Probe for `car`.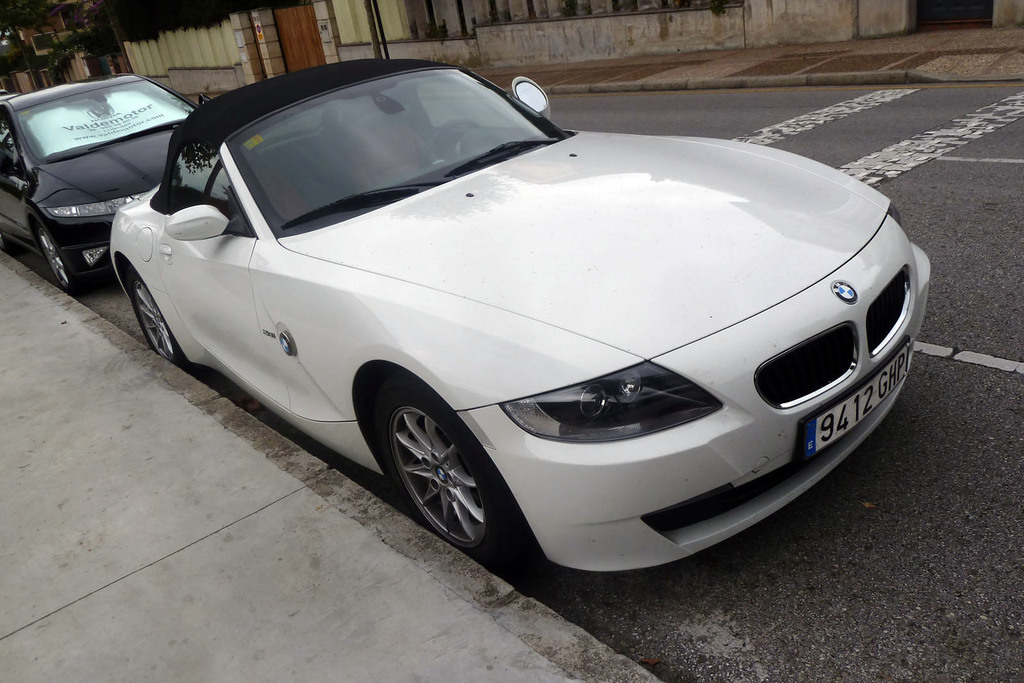
Probe result: <box>0,88,8,95</box>.
